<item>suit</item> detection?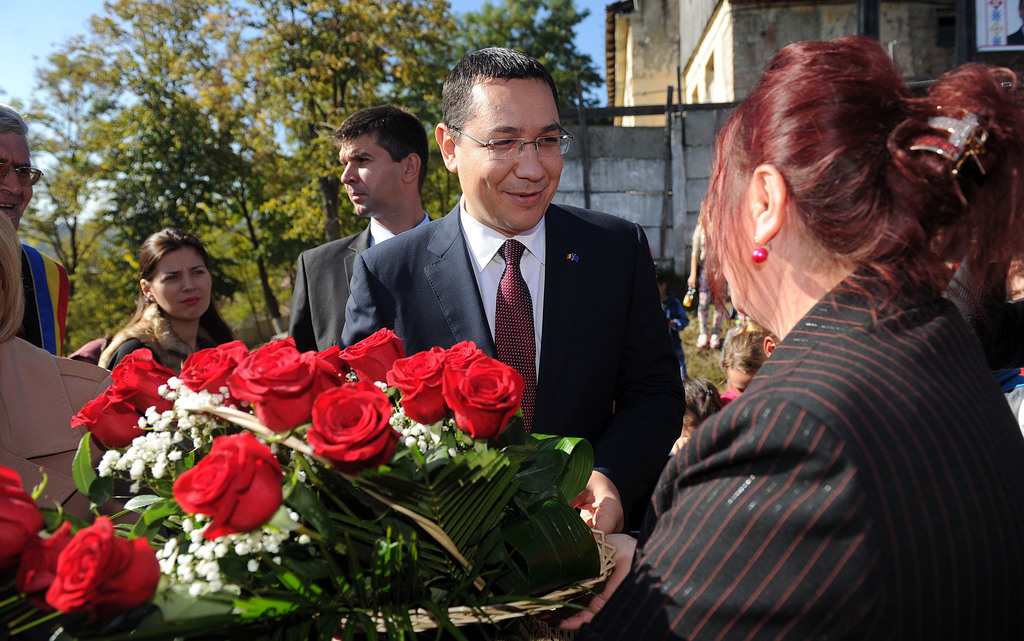
<bbox>277, 210, 432, 356</bbox>
